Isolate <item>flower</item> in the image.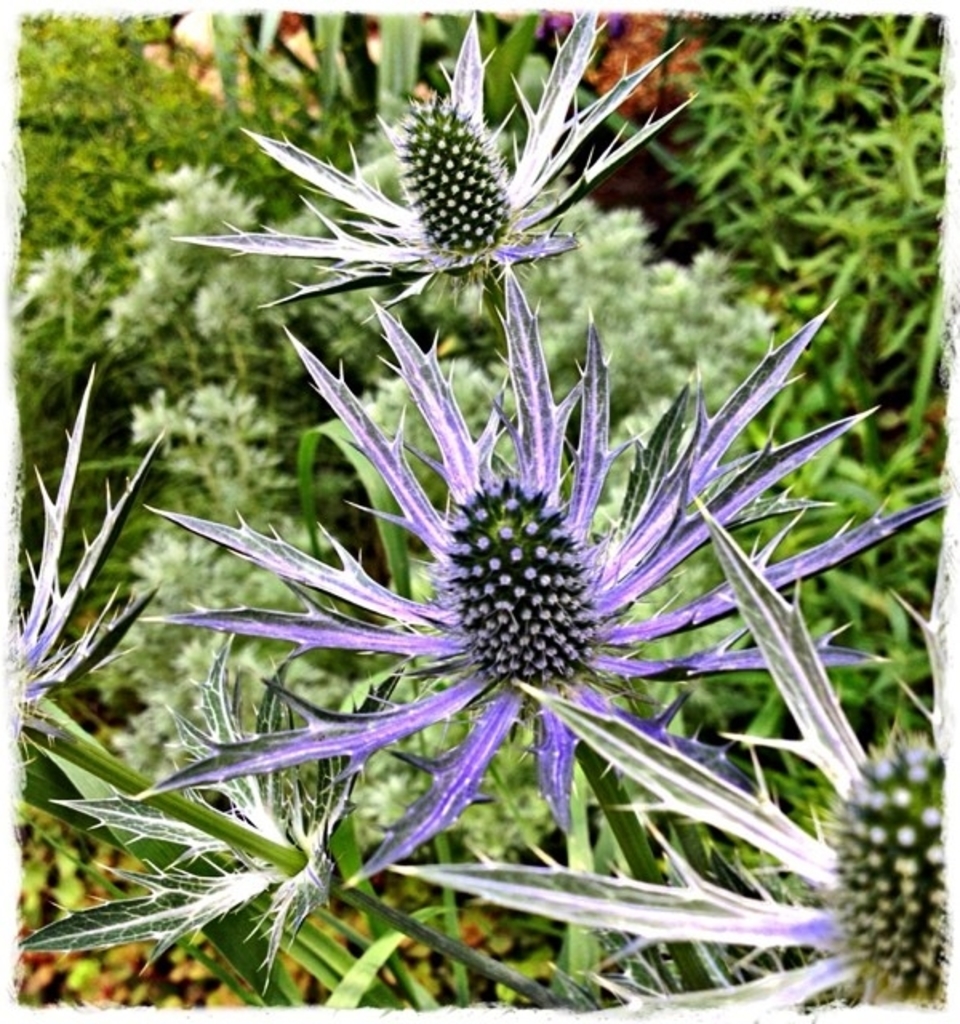
Isolated region: 386 494 958 1019.
